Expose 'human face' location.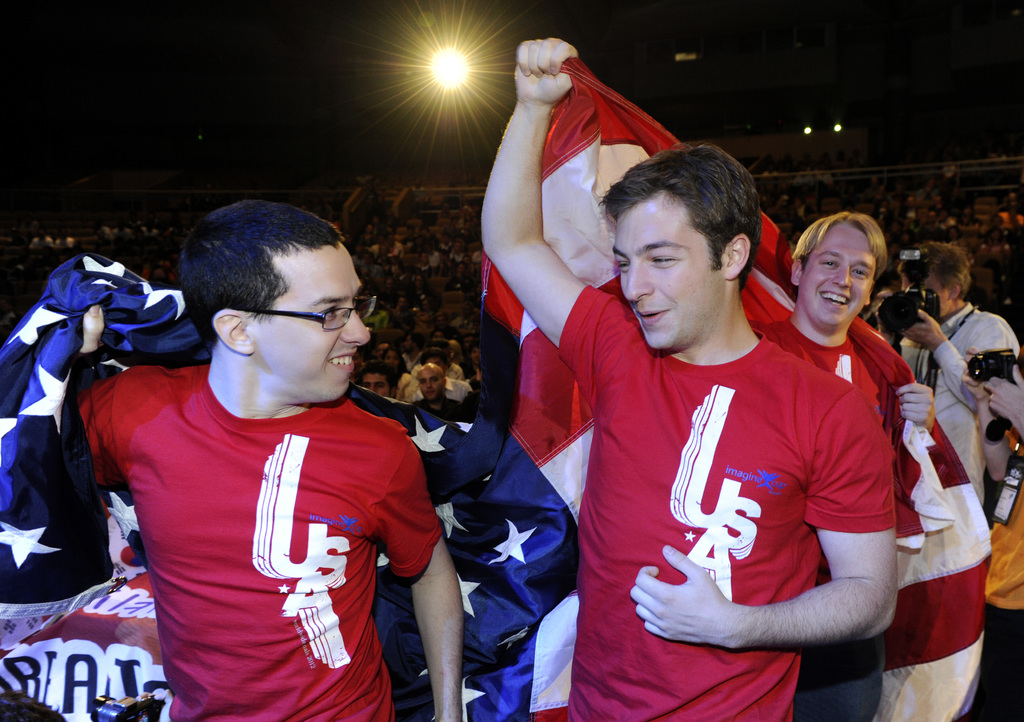
Exposed at <box>420,369,443,401</box>.
